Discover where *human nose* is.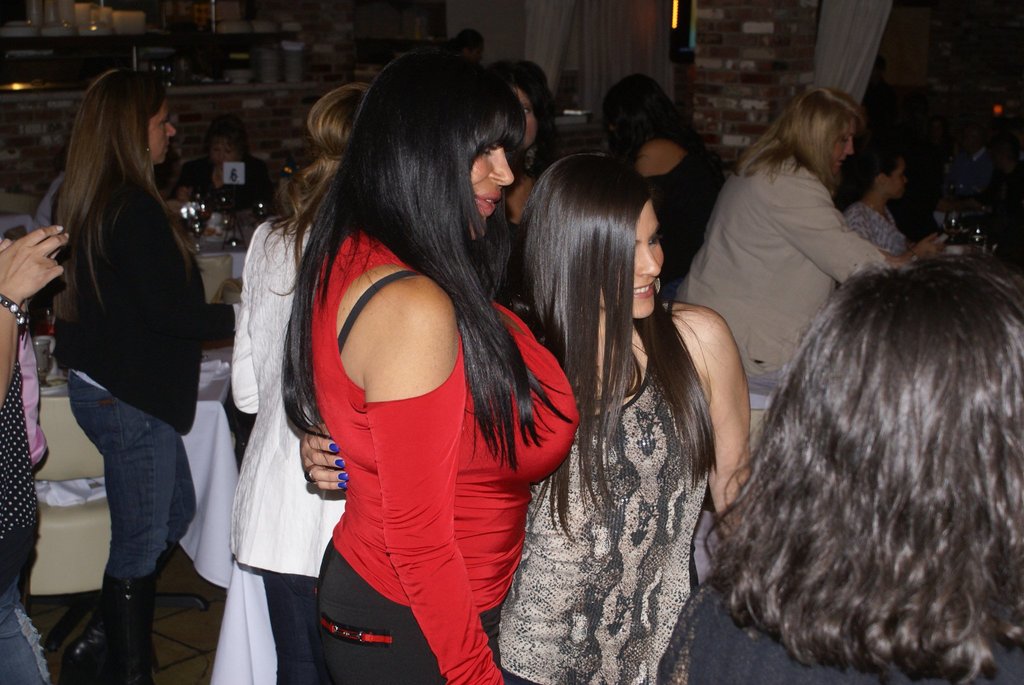
Discovered at (216,150,227,162).
